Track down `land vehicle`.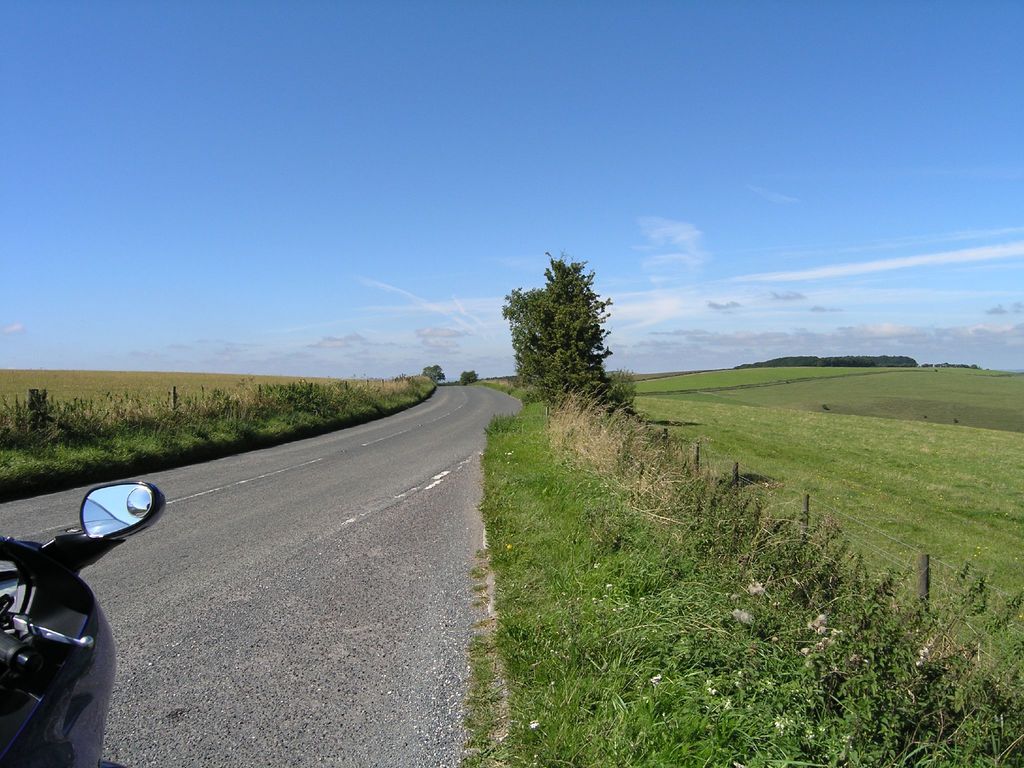
Tracked to x1=0, y1=479, x2=164, y2=767.
